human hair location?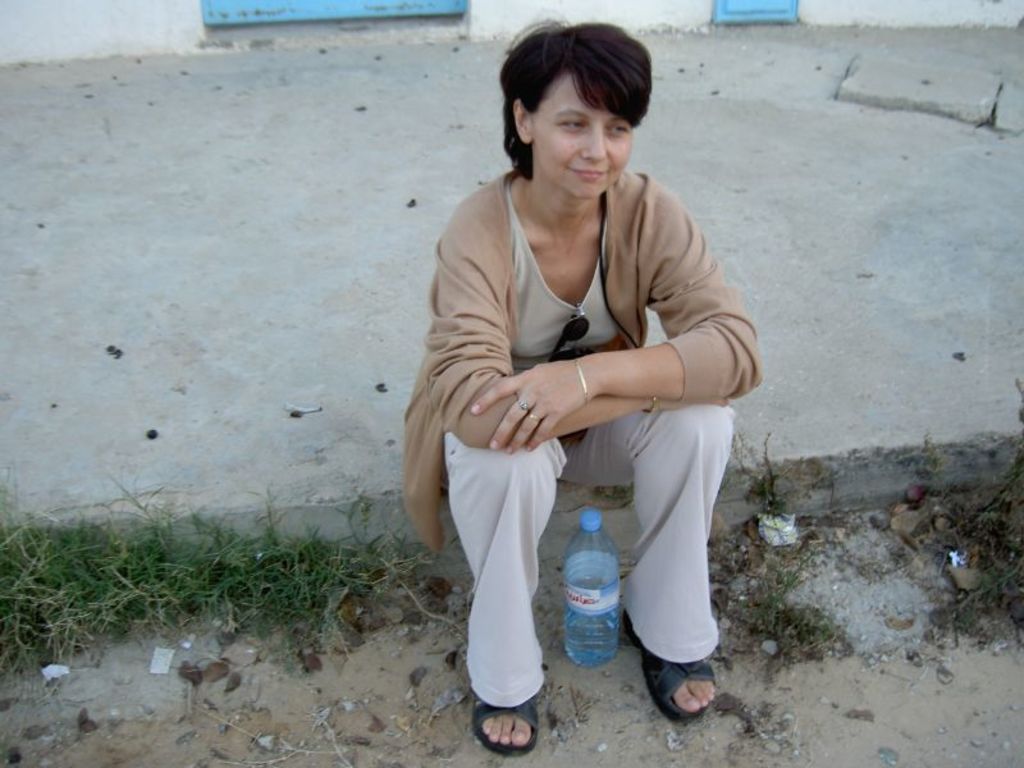
(left=498, top=10, right=653, bottom=184)
